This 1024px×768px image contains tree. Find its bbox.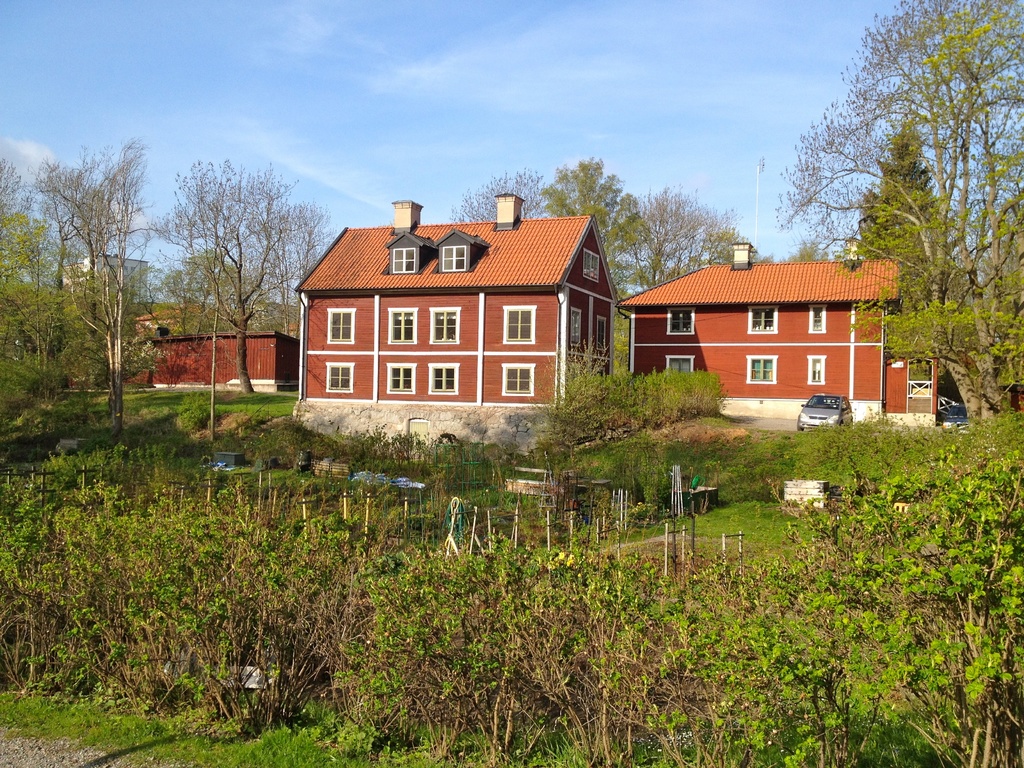
[452,171,541,217].
